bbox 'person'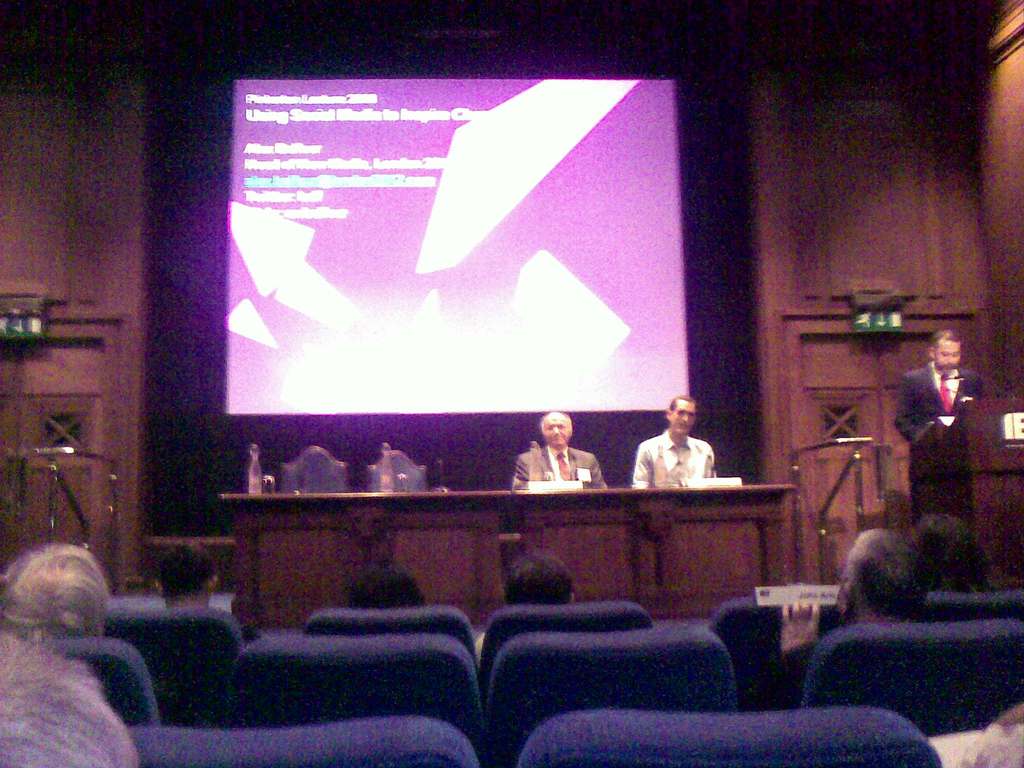
box(635, 400, 717, 514)
